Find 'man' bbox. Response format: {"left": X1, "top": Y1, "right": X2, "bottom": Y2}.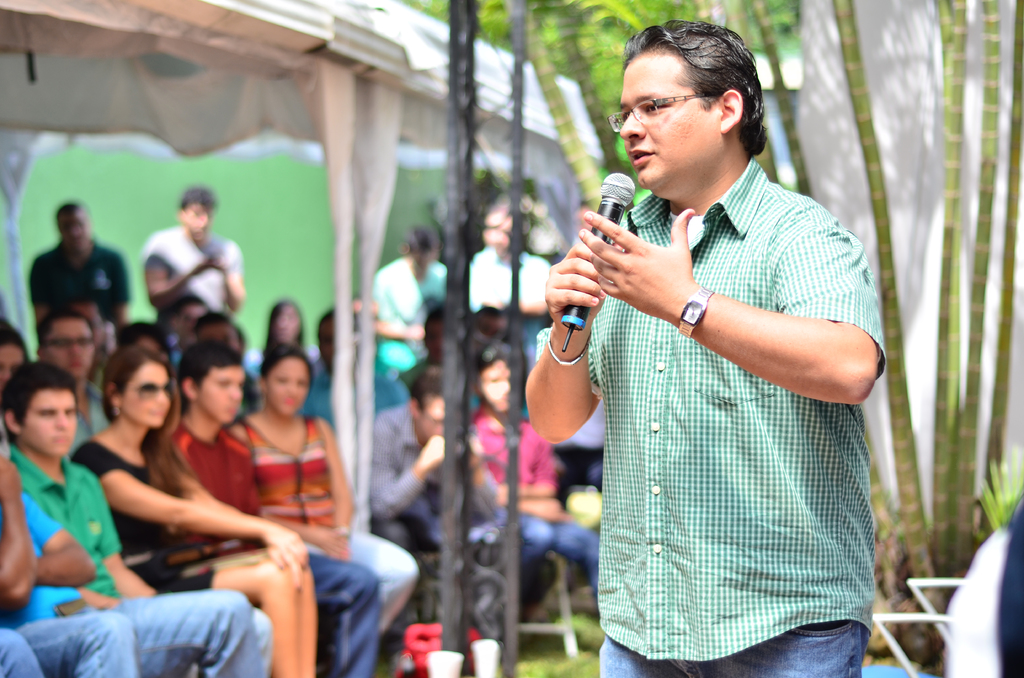
{"left": 23, "top": 198, "right": 129, "bottom": 334}.
